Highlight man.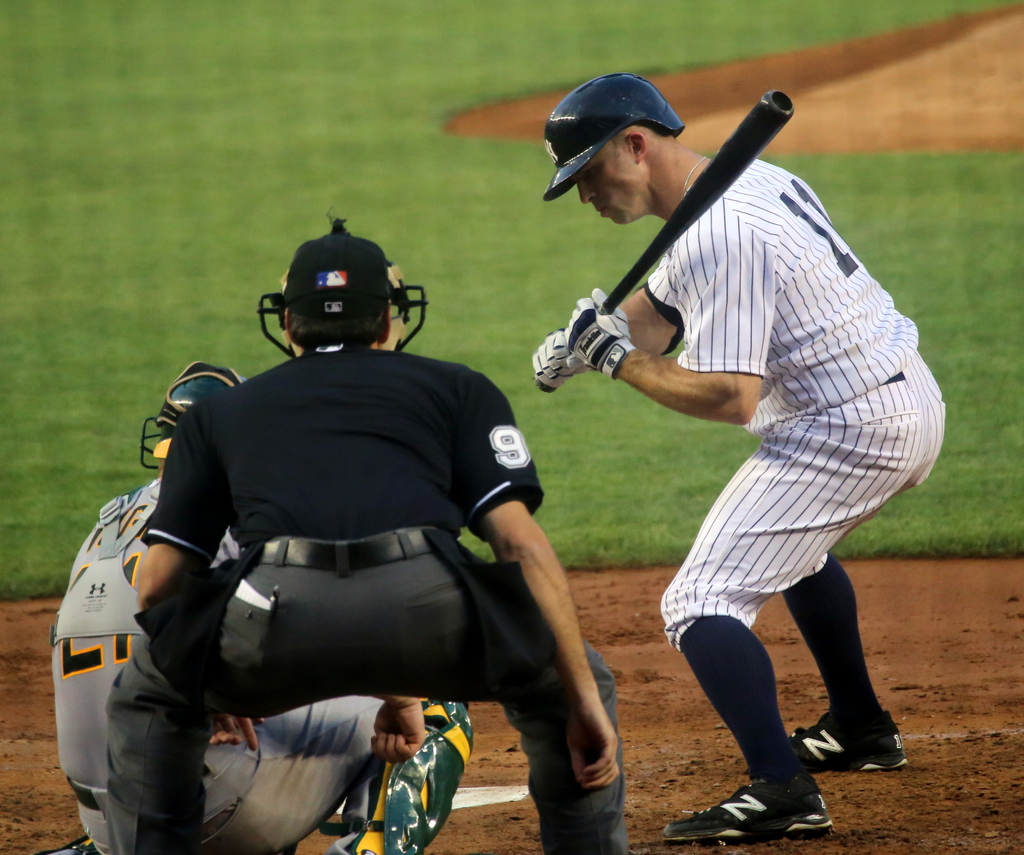
Highlighted region: x1=105, y1=206, x2=634, y2=854.
